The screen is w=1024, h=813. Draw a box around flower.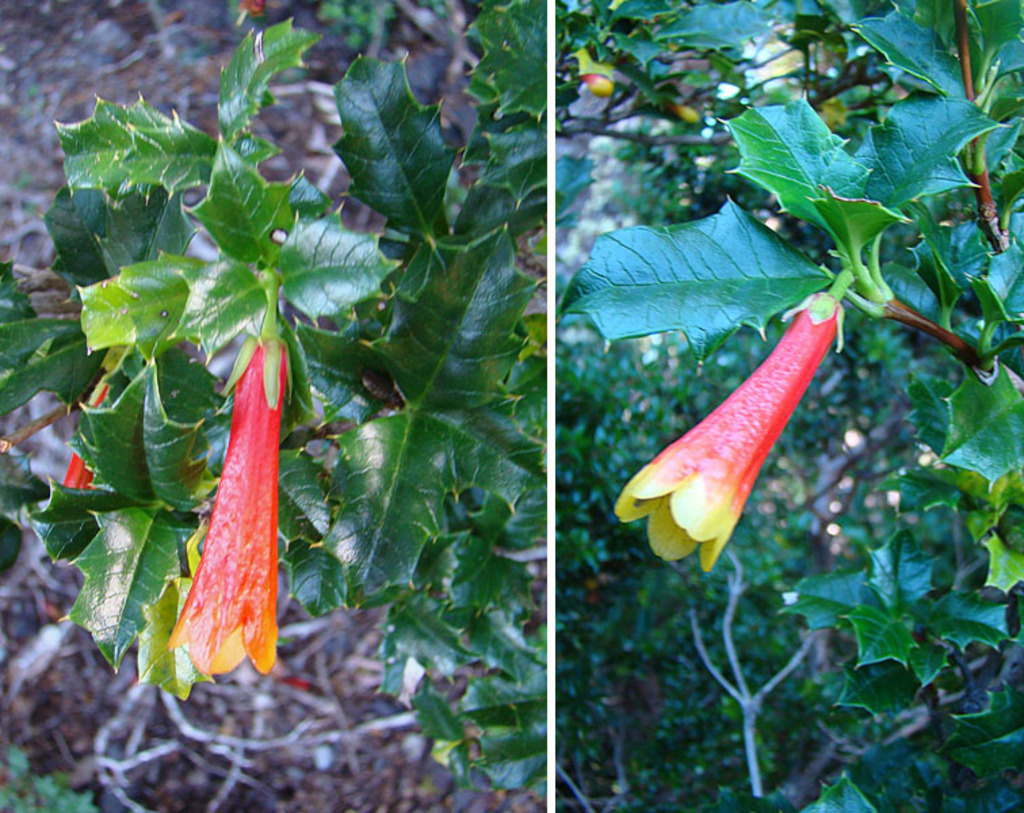
(x1=58, y1=366, x2=118, y2=495).
